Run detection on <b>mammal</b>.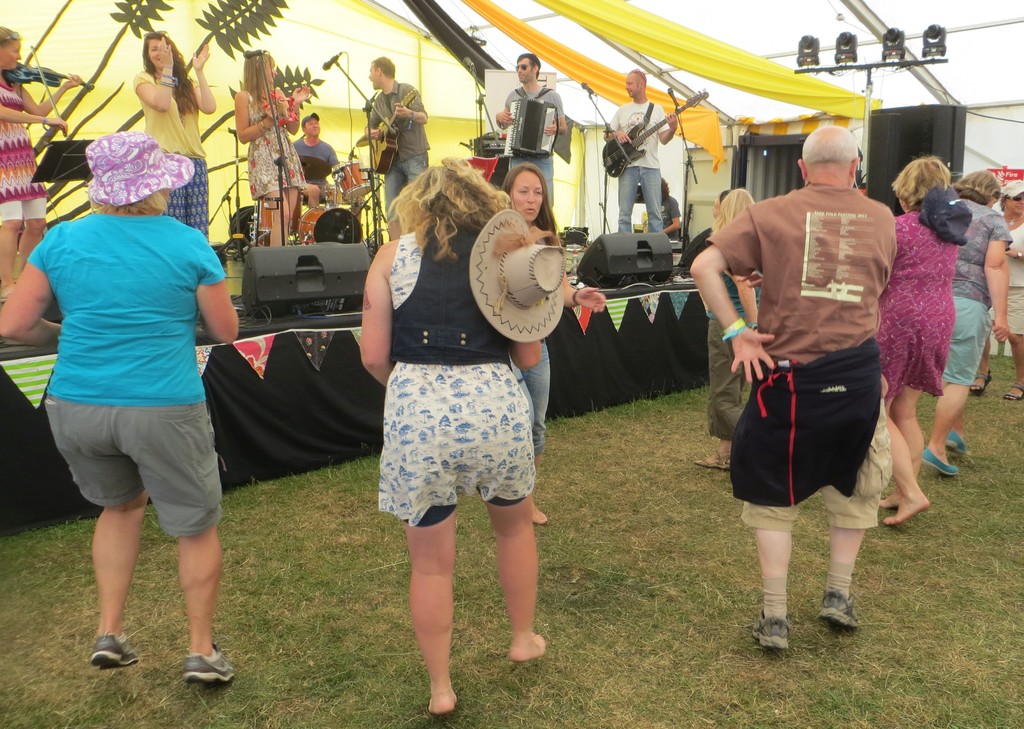
Result: x1=691 y1=183 x2=757 y2=467.
